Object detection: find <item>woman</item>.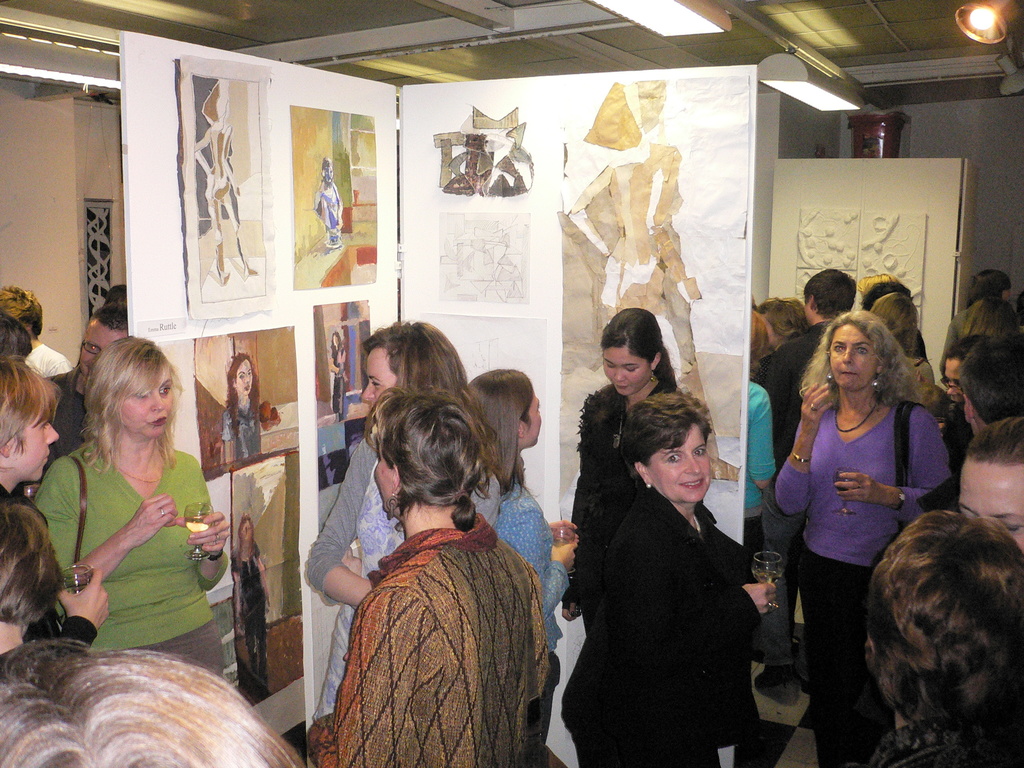
l=328, t=333, r=349, b=420.
